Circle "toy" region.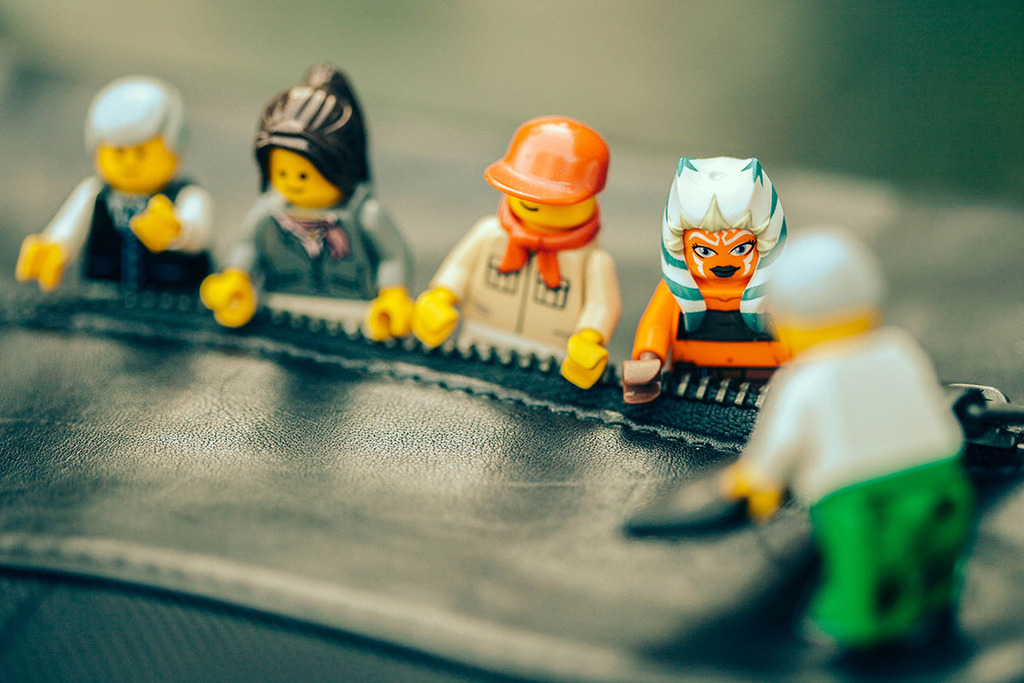
Region: rect(731, 225, 975, 648).
